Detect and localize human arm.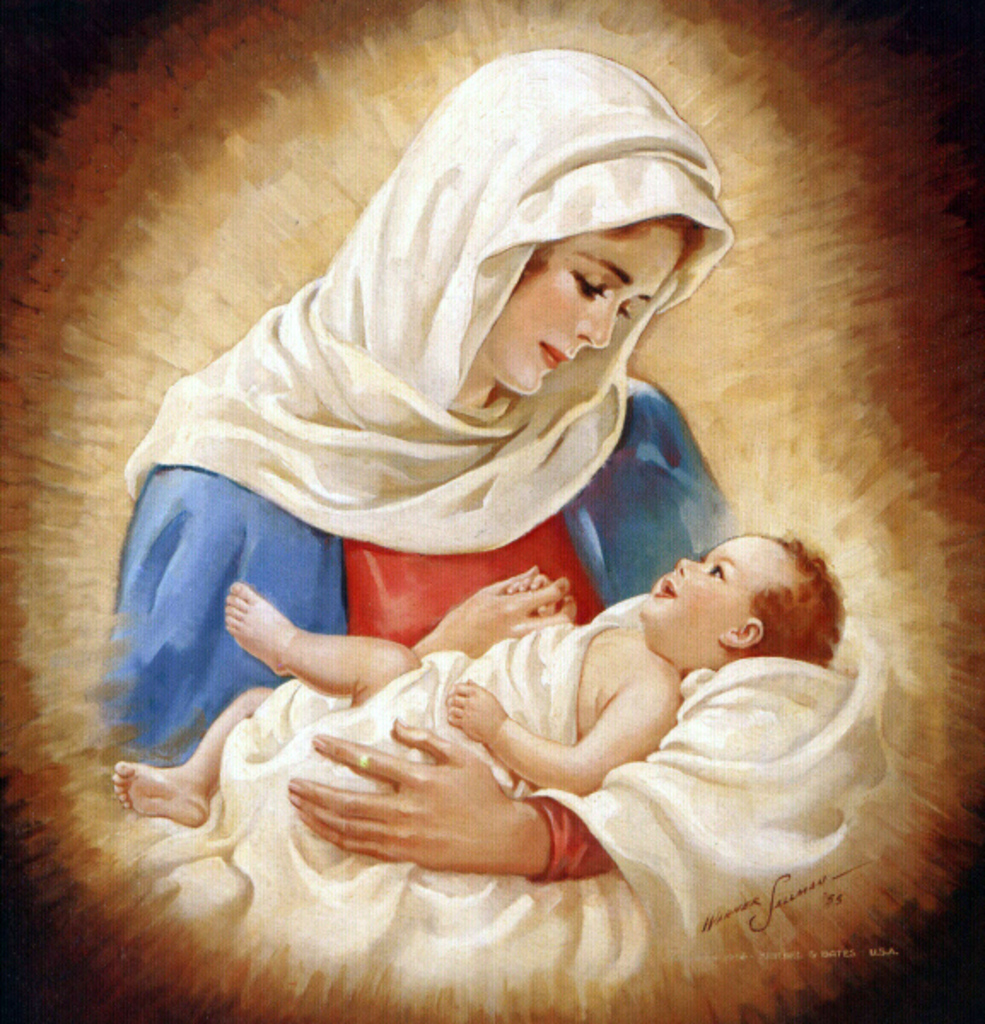
Localized at detection(446, 683, 679, 800).
